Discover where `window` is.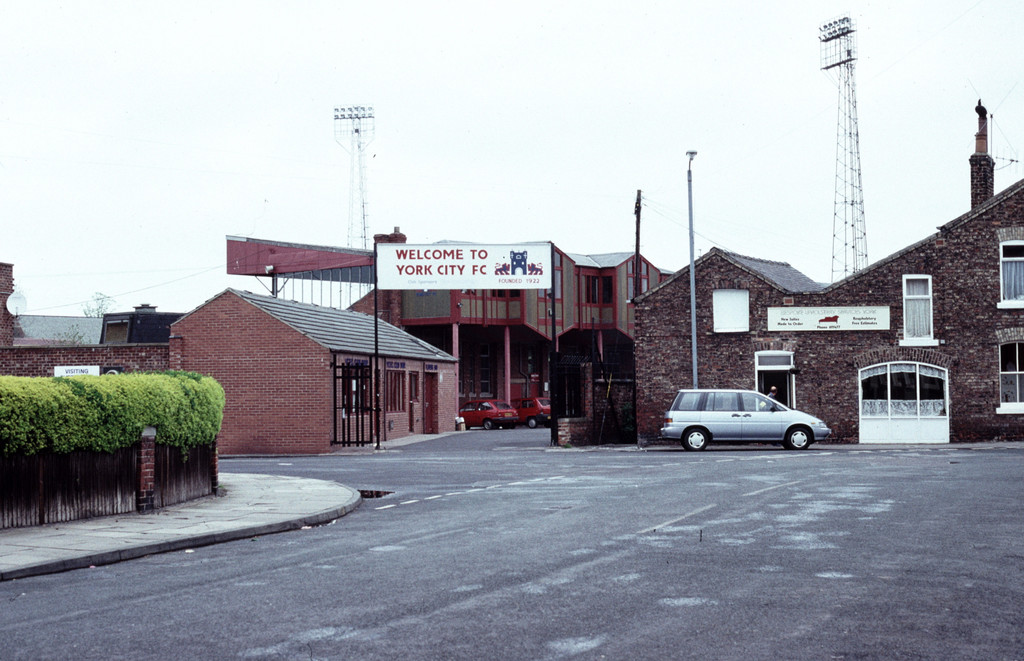
Discovered at BBox(340, 352, 368, 421).
